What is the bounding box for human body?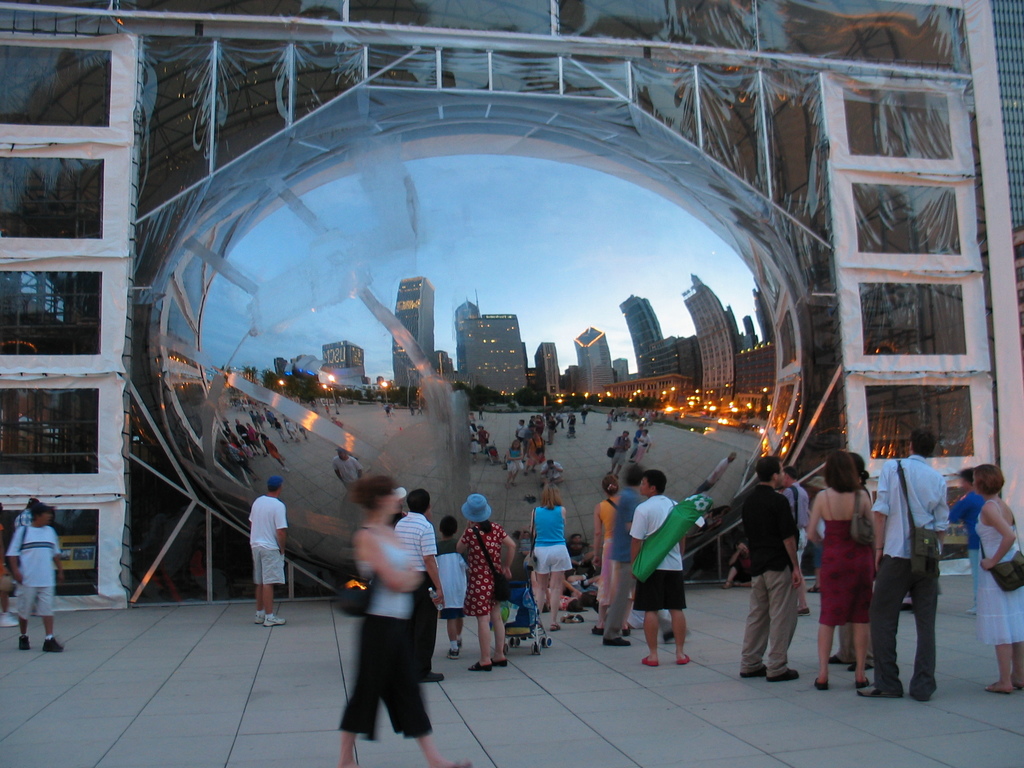
region(595, 499, 636, 639).
